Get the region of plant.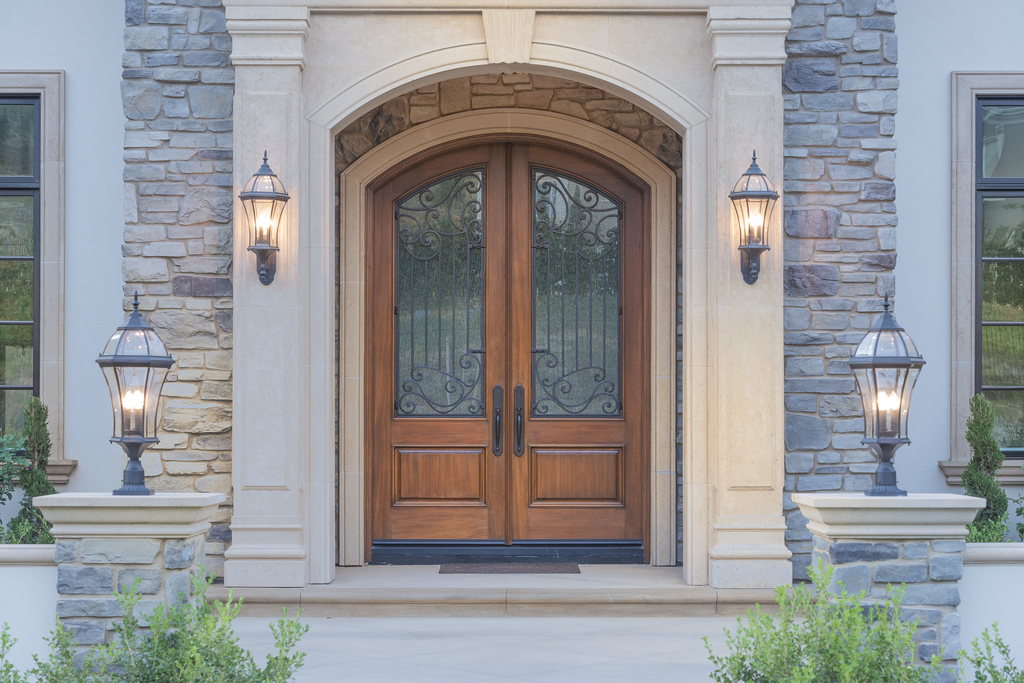
{"left": 0, "top": 400, "right": 64, "bottom": 543}.
